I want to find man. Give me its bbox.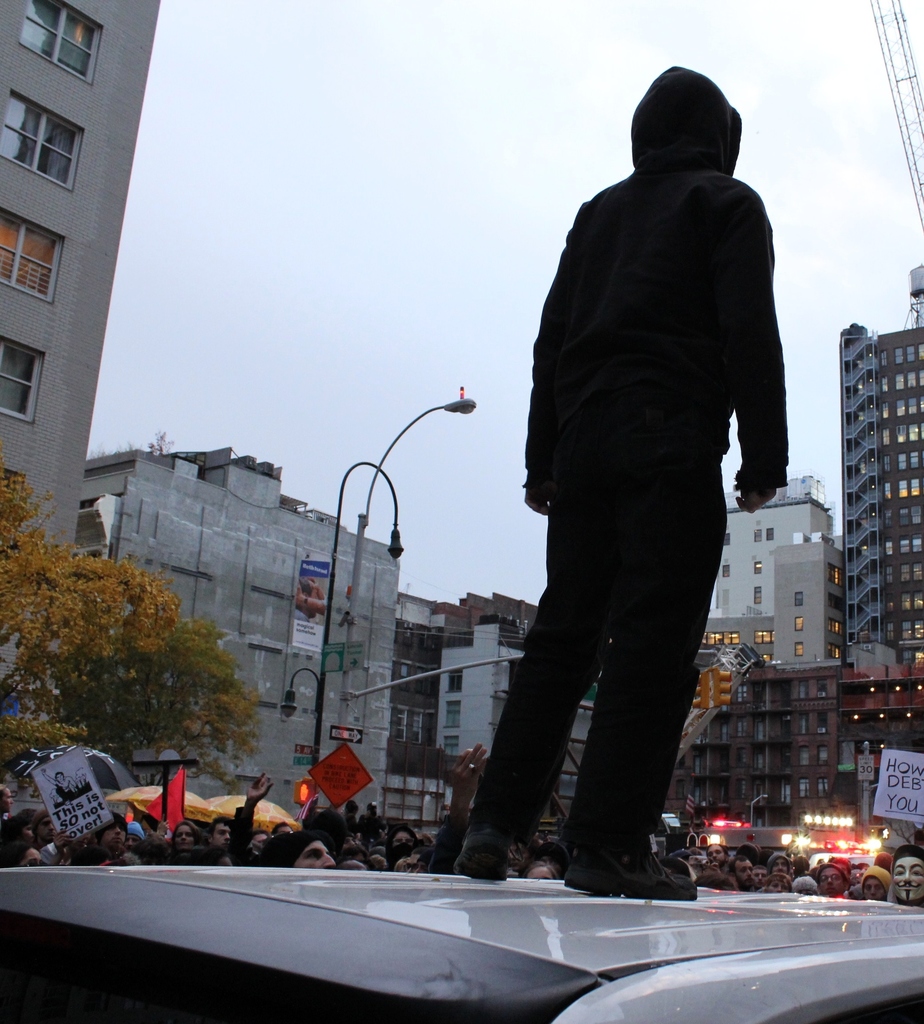
[161, 778, 273, 870].
